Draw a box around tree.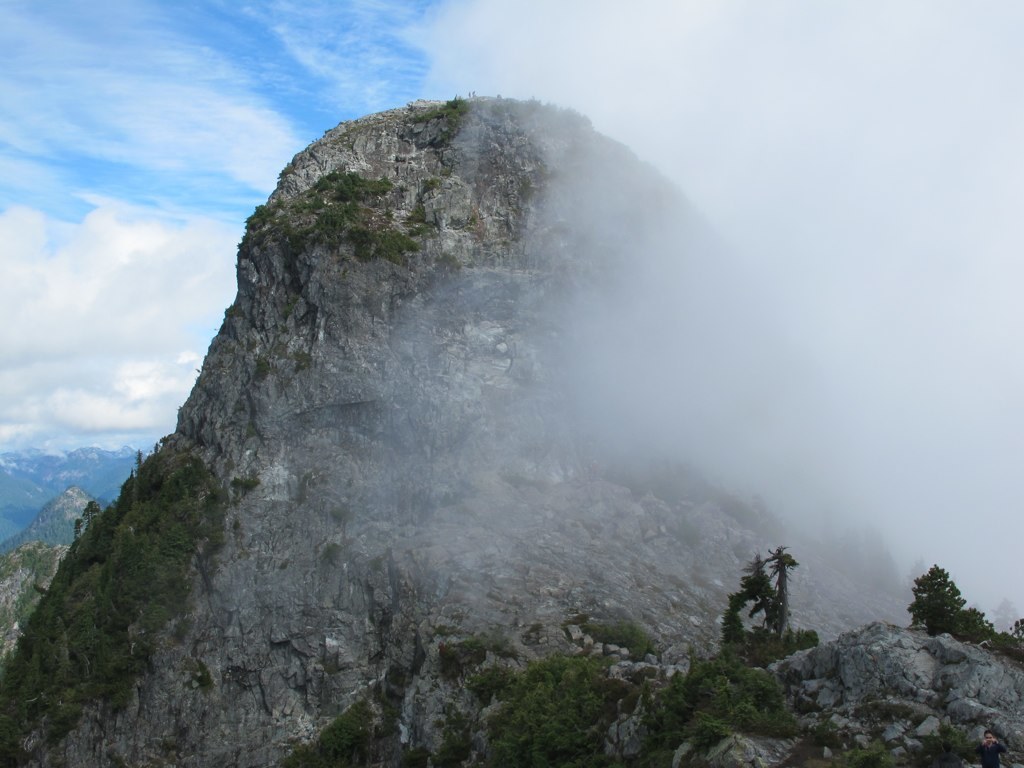
detection(919, 569, 998, 673).
